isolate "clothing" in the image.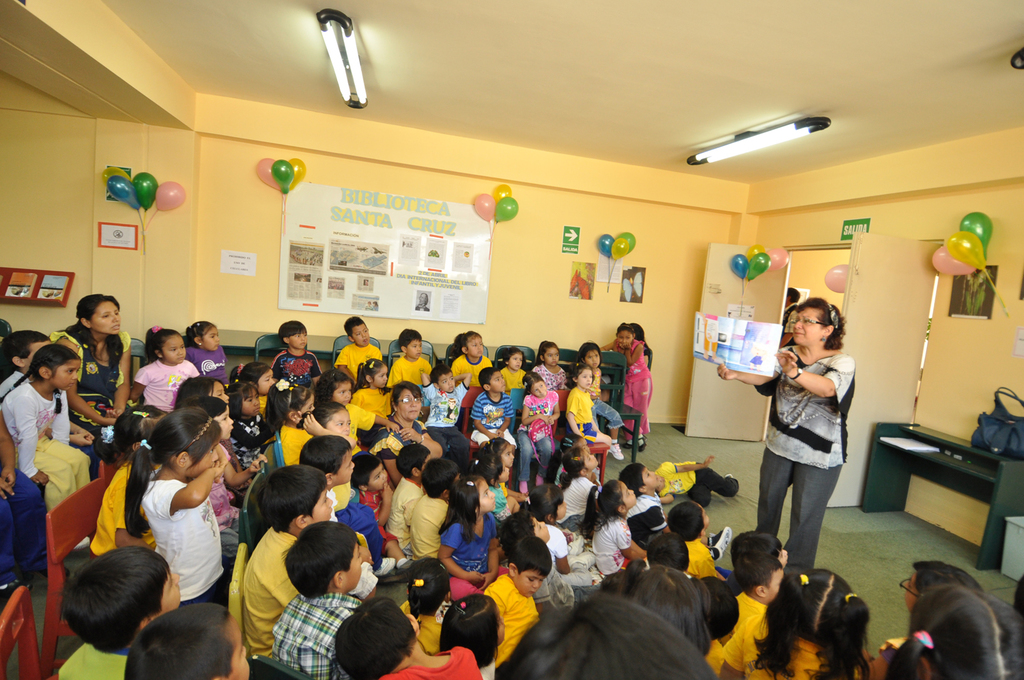
Isolated region: [388, 591, 446, 653].
